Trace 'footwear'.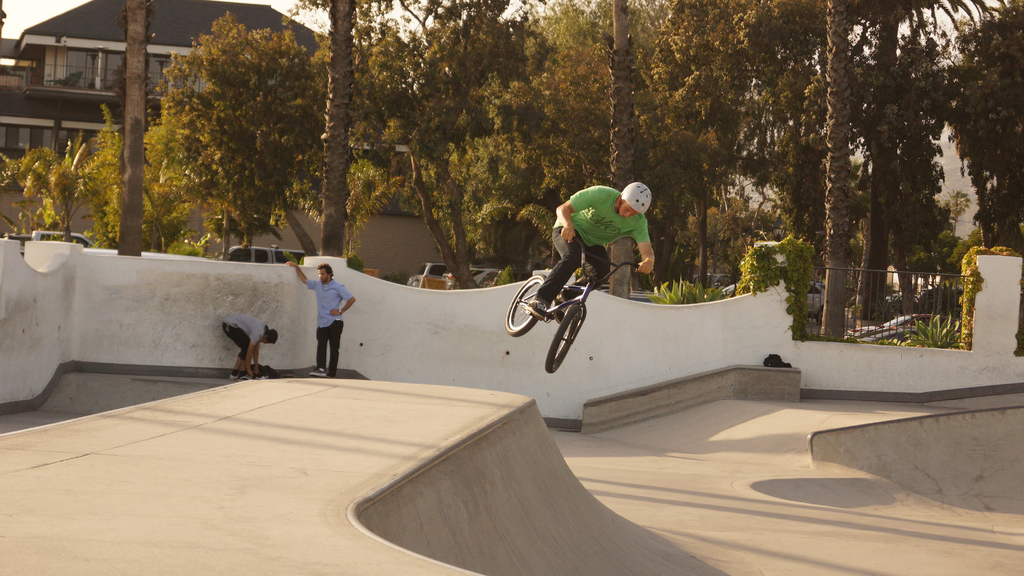
Traced to (left=556, top=296, right=570, bottom=322).
